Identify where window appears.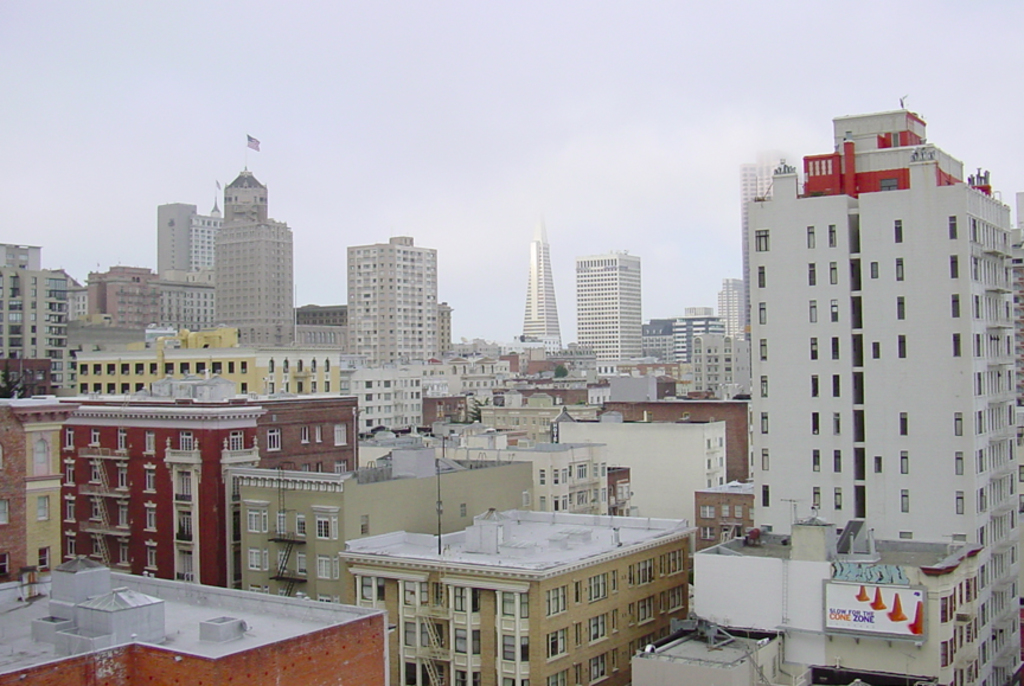
Appears at bbox=(289, 552, 306, 572).
